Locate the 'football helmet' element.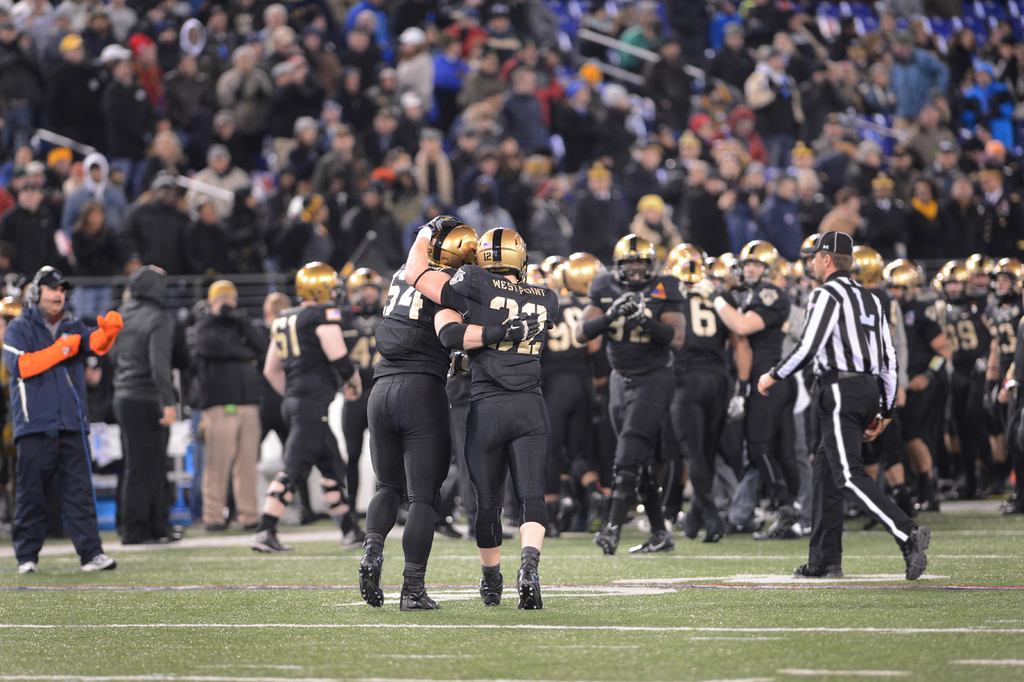
Element bbox: BBox(526, 251, 566, 295).
